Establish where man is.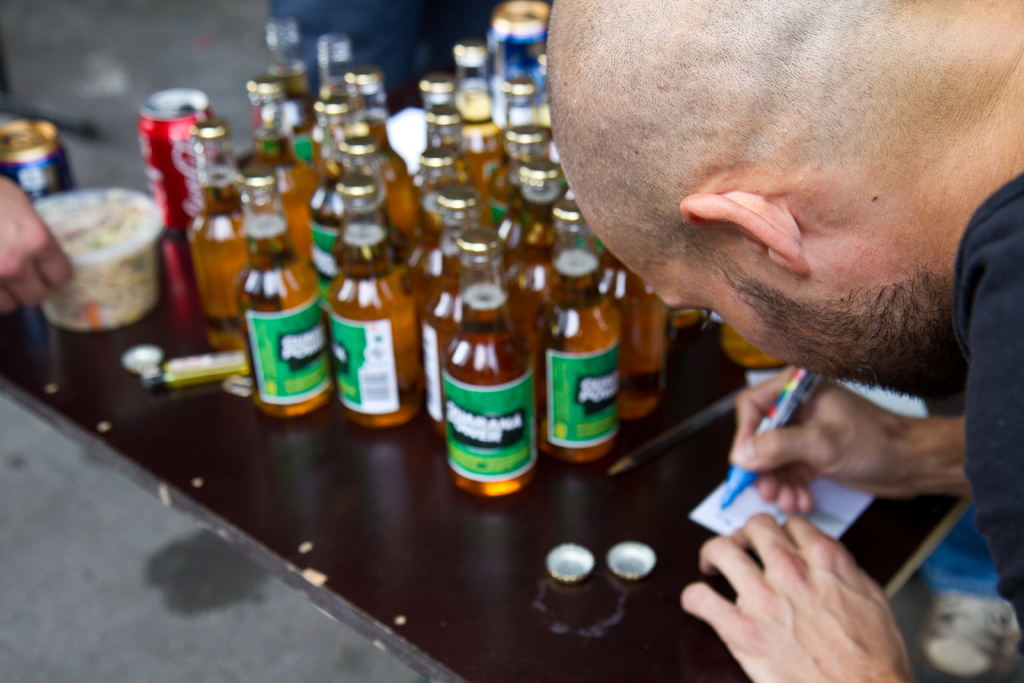
Established at <box>436,8,1023,650</box>.
